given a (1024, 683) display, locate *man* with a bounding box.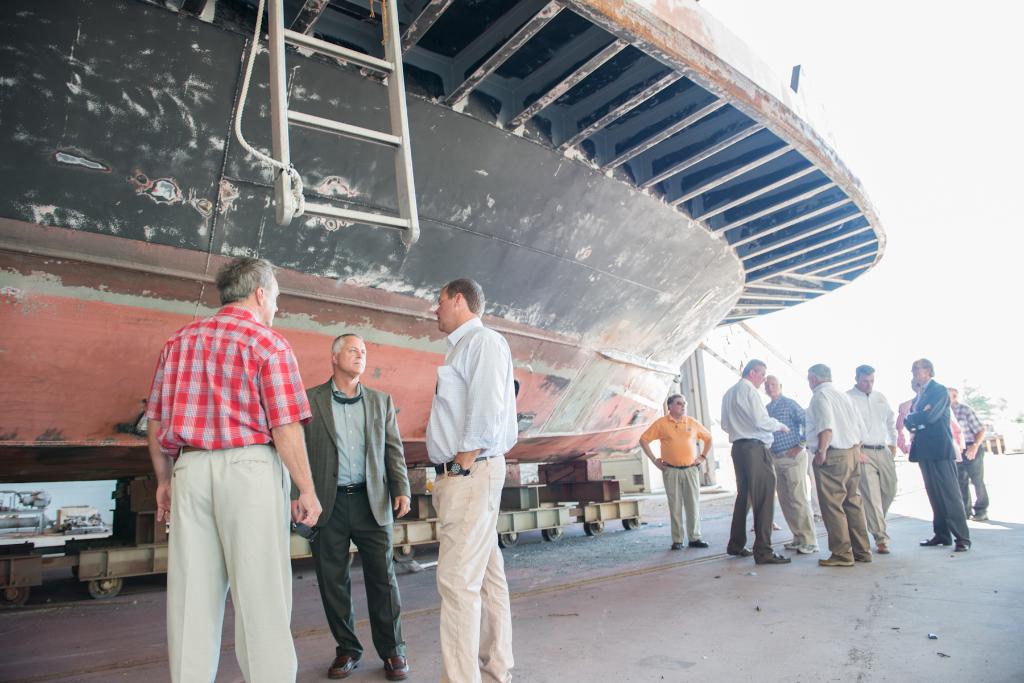
Located: x1=149 y1=237 x2=313 y2=682.
